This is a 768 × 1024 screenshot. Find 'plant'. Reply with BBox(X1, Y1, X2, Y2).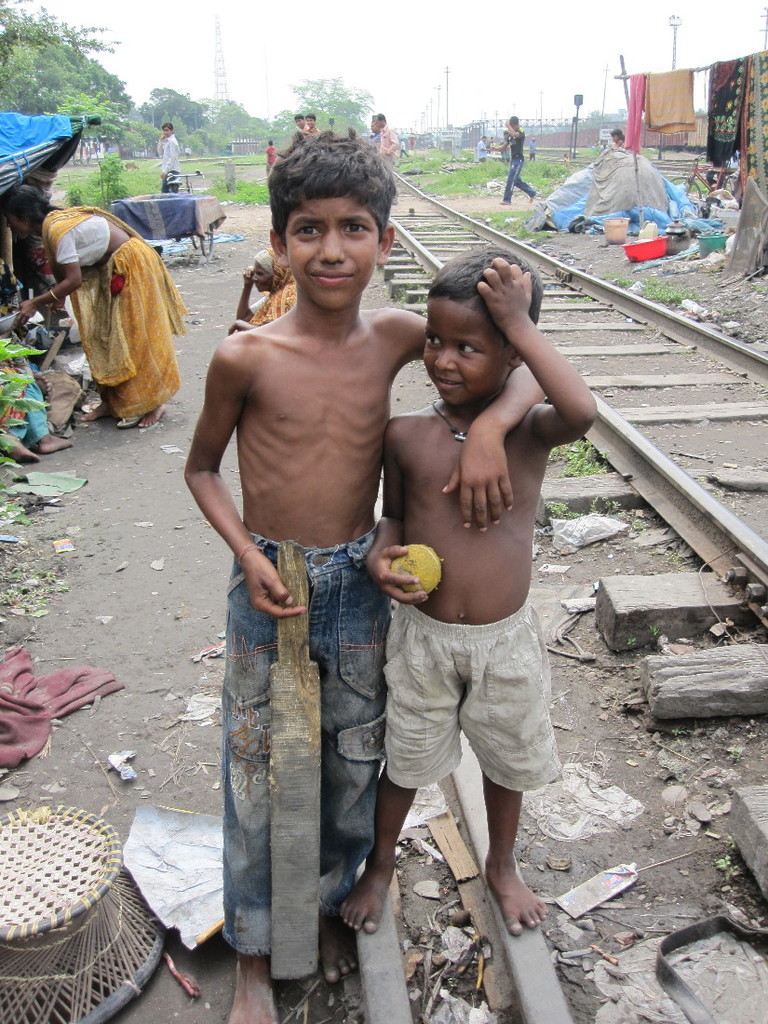
BBox(602, 498, 615, 516).
